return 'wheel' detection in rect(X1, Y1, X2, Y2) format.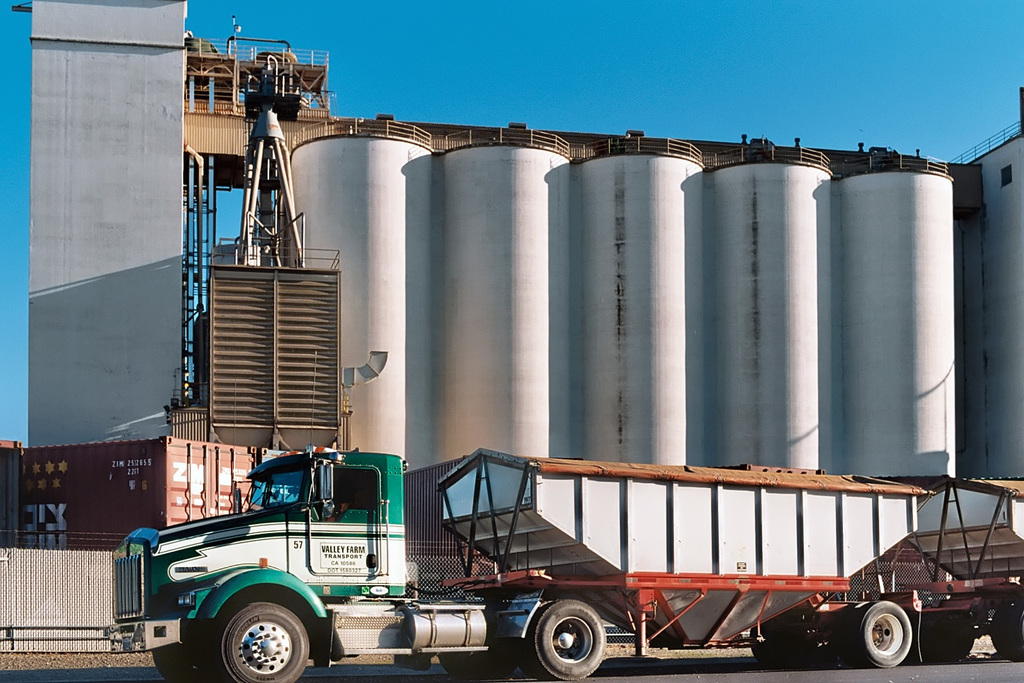
rect(207, 603, 299, 677).
